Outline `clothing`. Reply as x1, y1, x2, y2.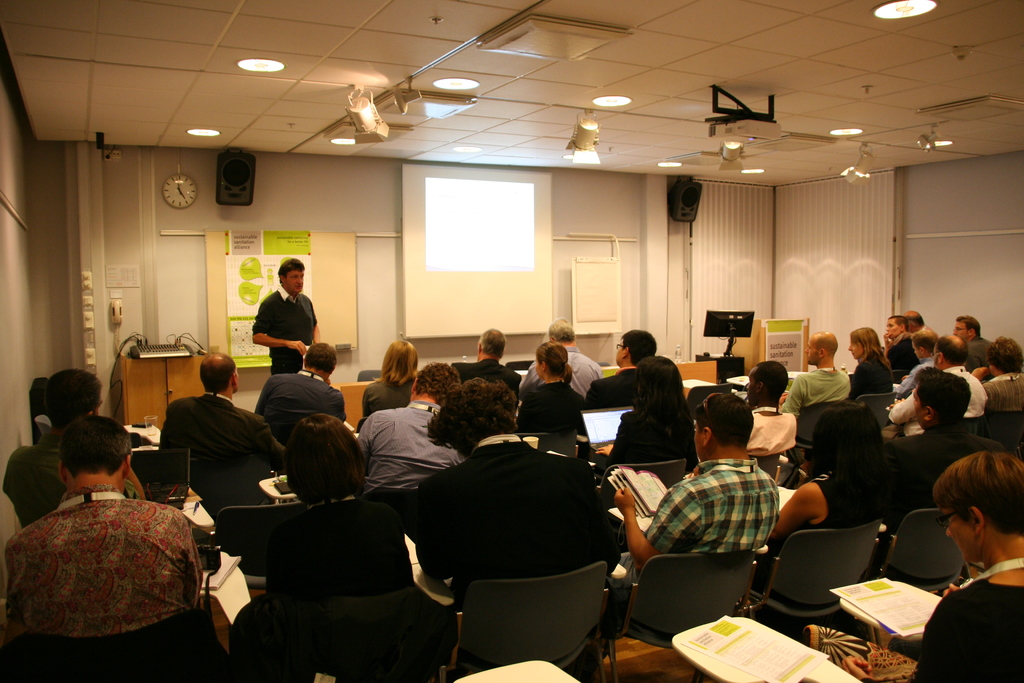
141, 396, 289, 509.
